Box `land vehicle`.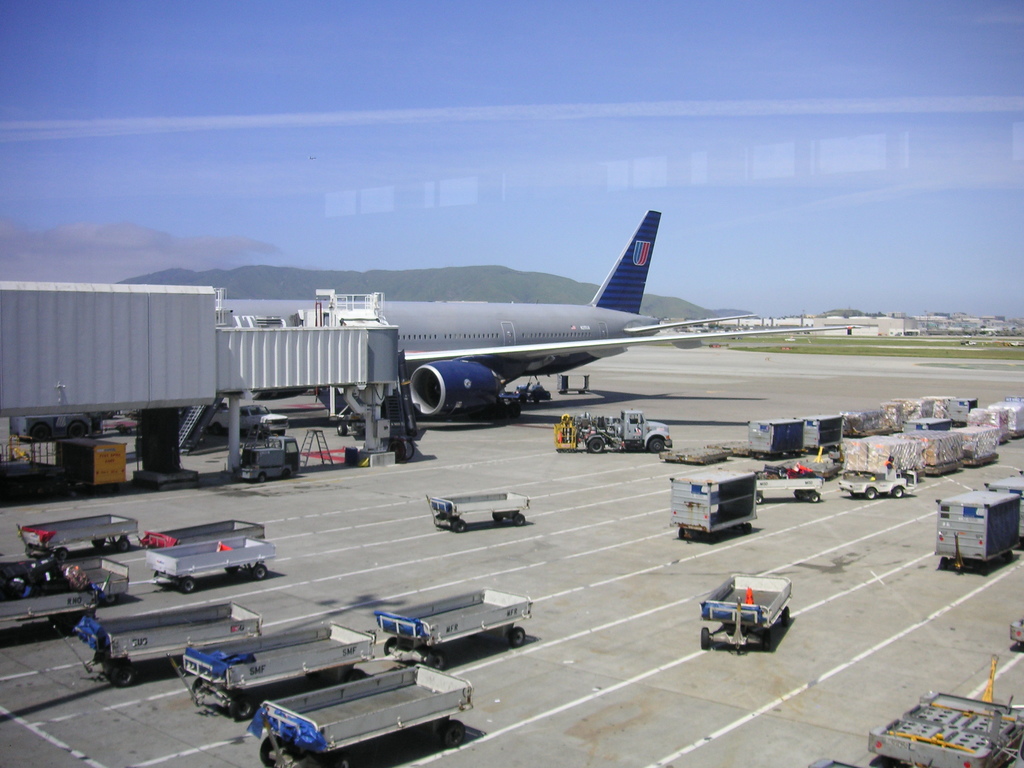
15/416/103/440.
